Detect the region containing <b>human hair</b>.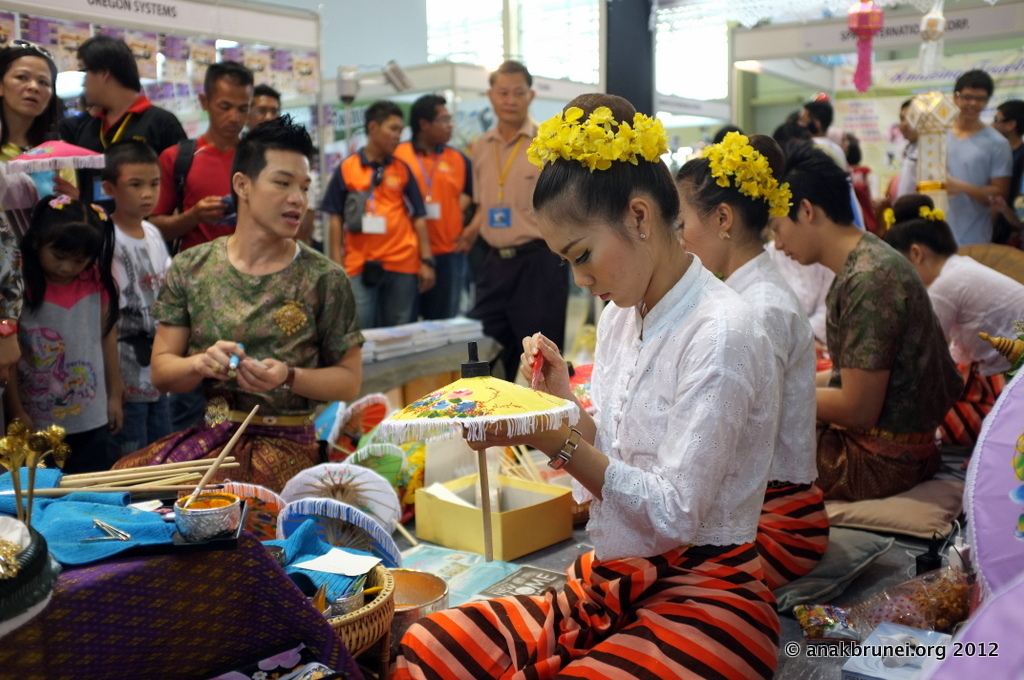
77:34:142:92.
